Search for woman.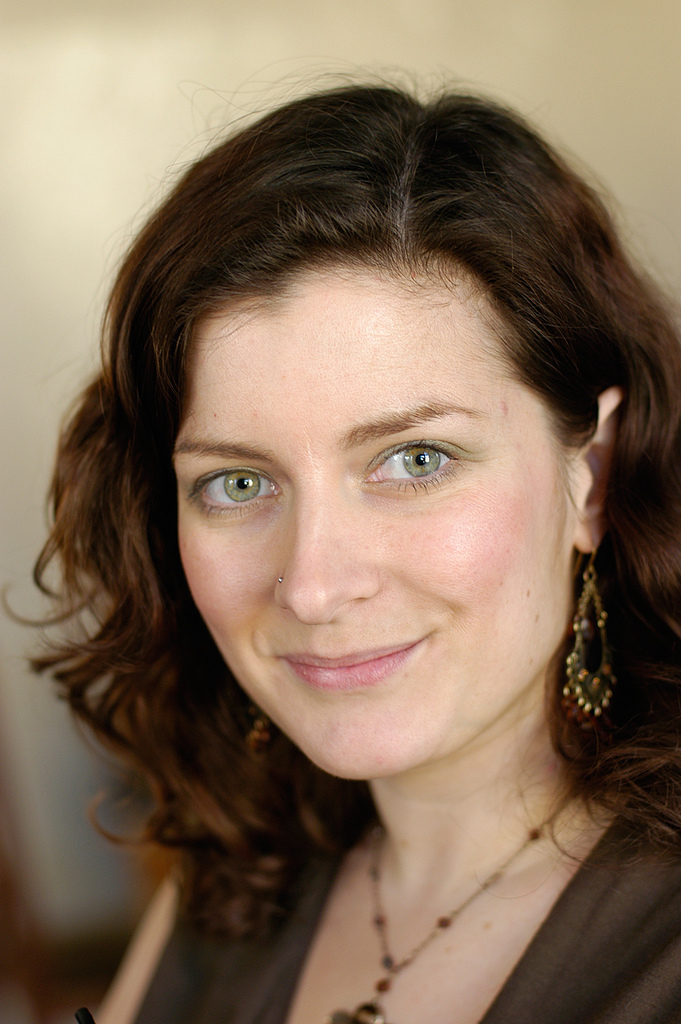
Found at box=[5, 18, 680, 1020].
